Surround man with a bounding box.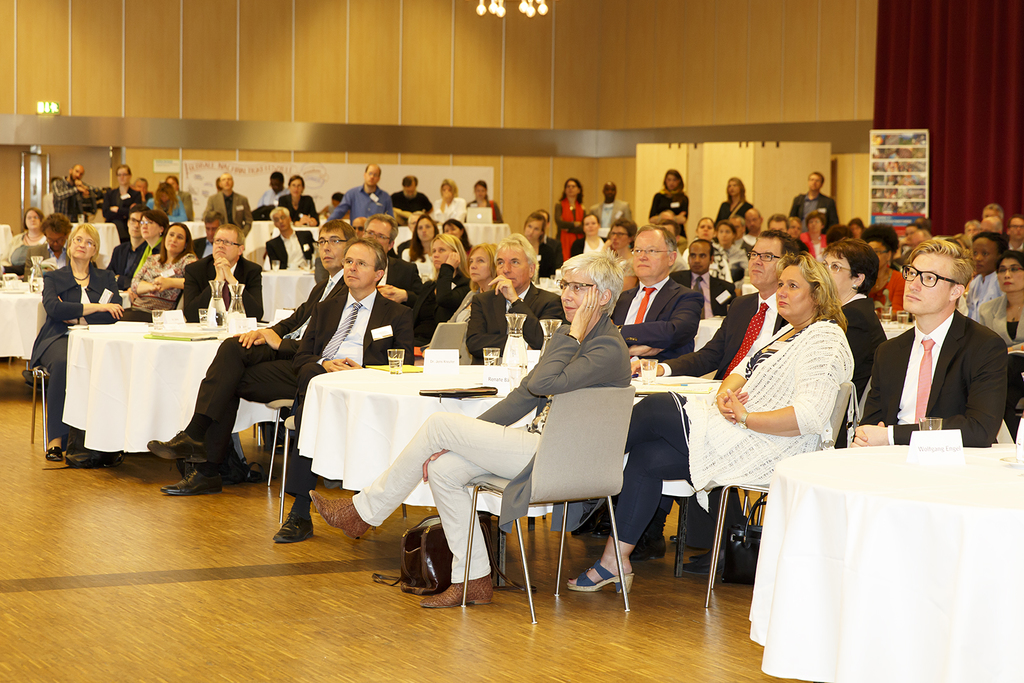
BBox(589, 182, 632, 243).
